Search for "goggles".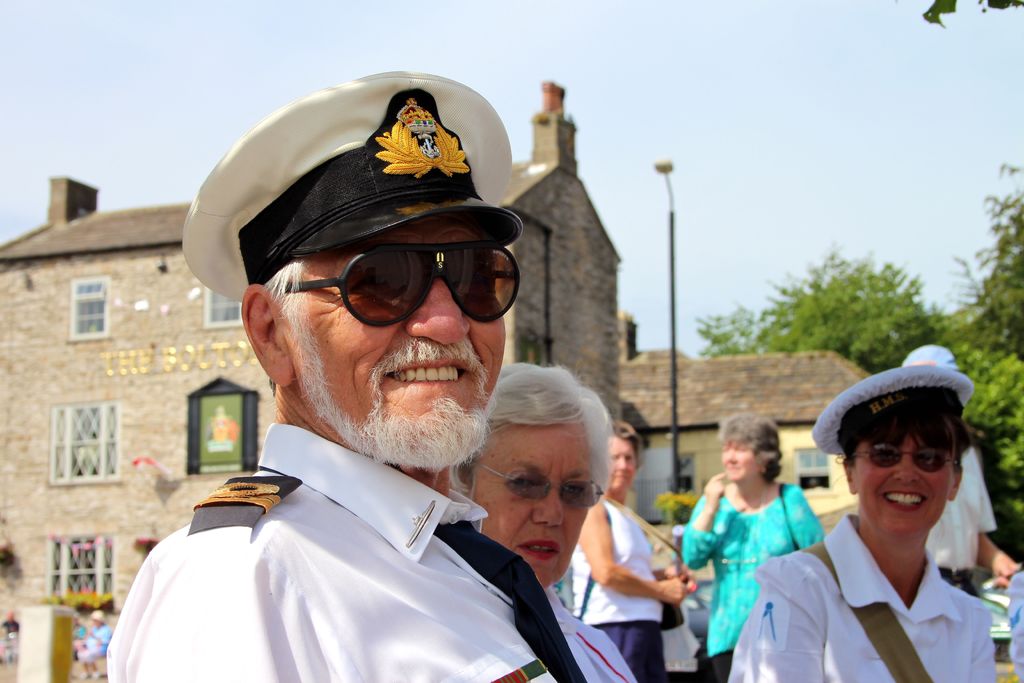
Found at bbox=(852, 438, 960, 472).
